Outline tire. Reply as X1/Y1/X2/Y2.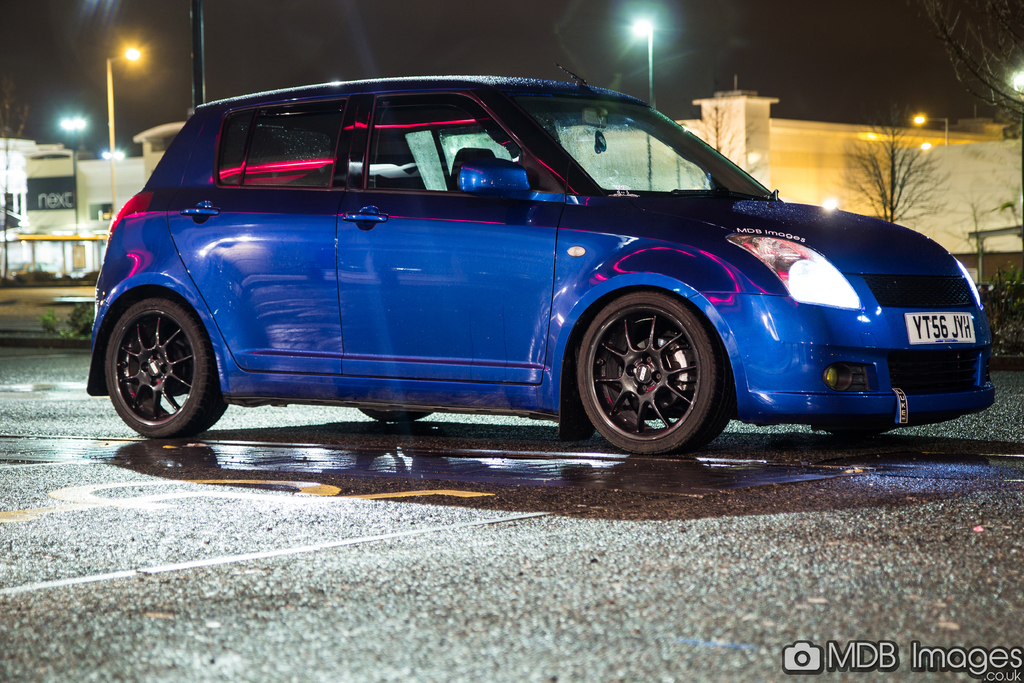
357/407/429/420.
